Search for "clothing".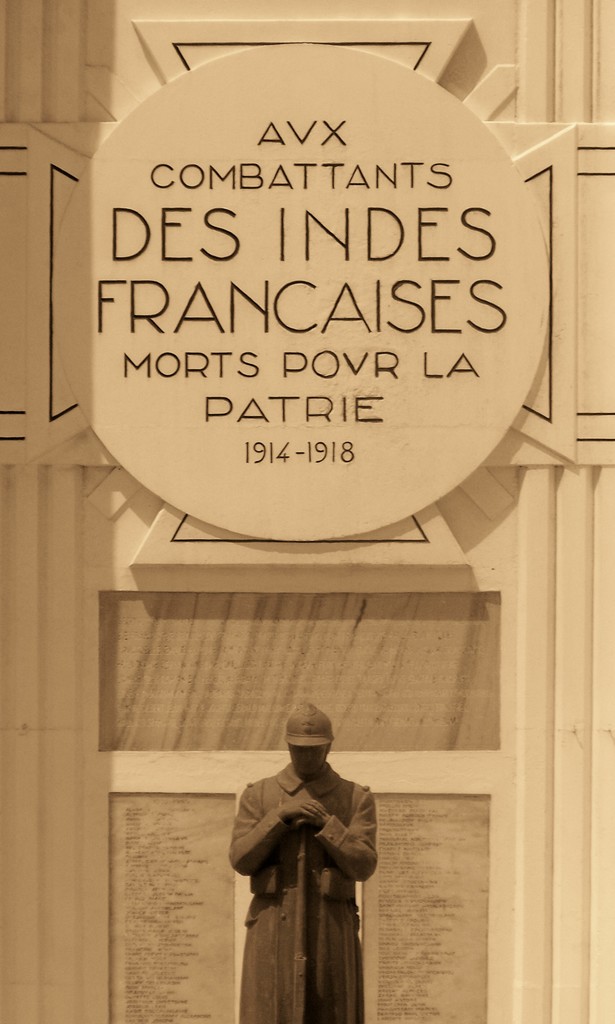
Found at box(221, 760, 390, 988).
